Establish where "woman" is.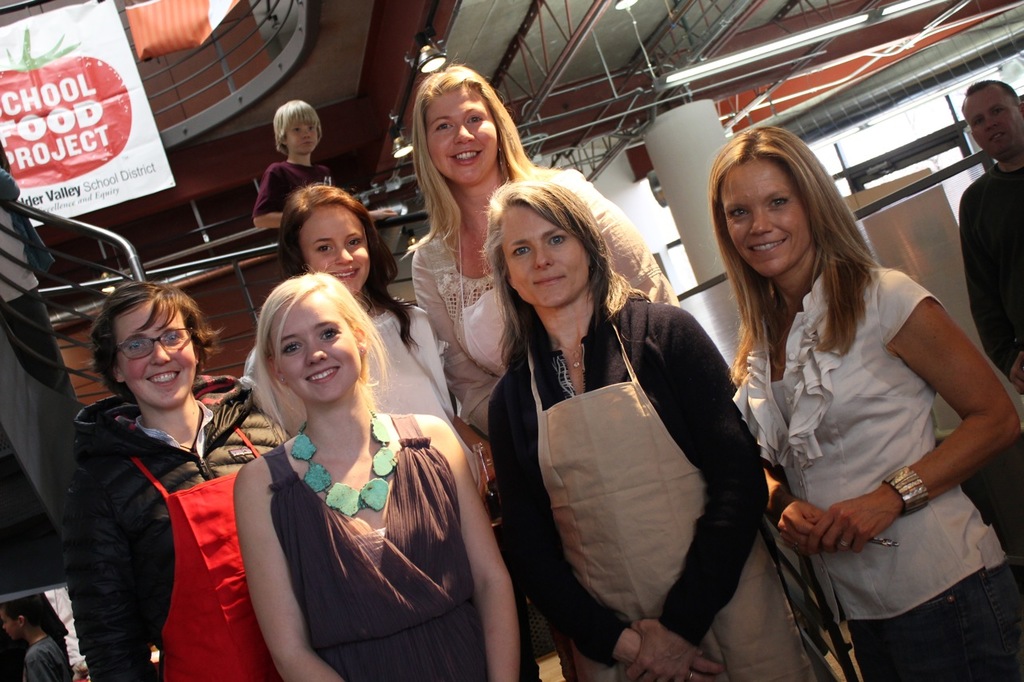
Established at Rect(699, 128, 1023, 681).
